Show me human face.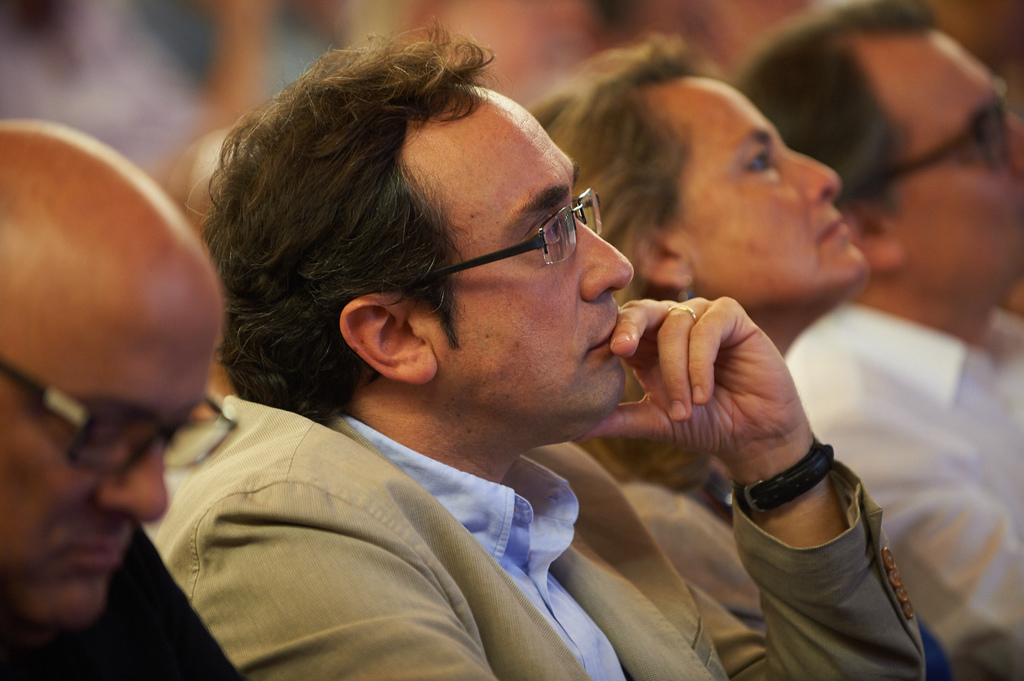
human face is here: l=427, t=88, r=632, b=432.
